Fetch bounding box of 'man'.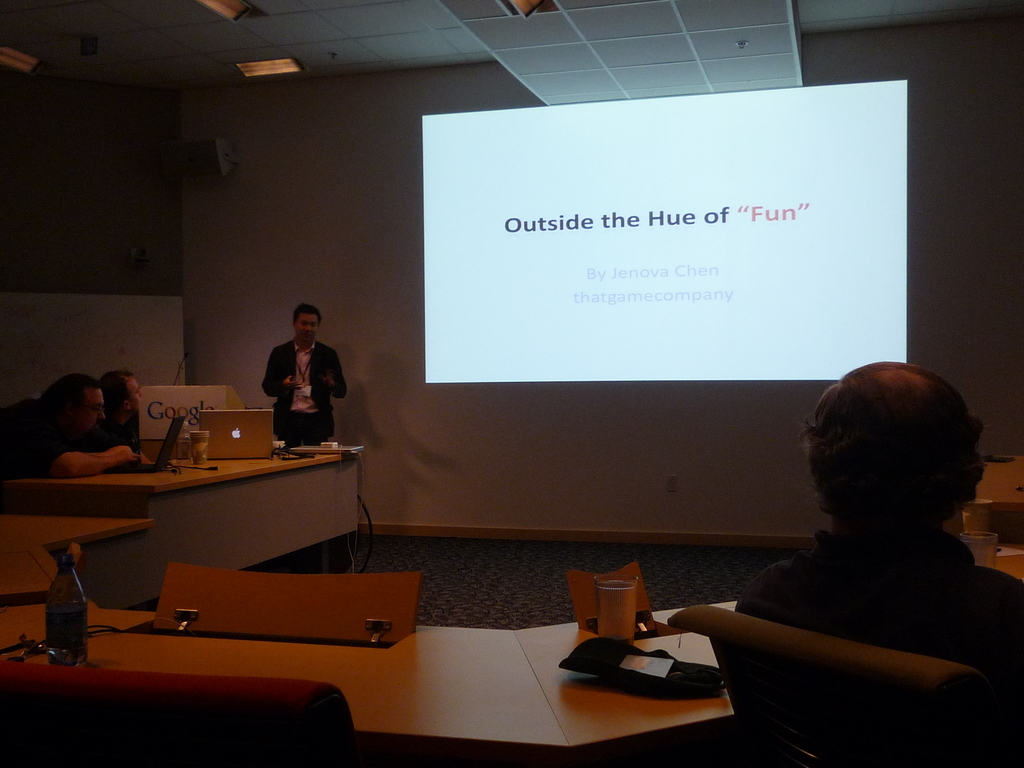
Bbox: 0 368 140 477.
